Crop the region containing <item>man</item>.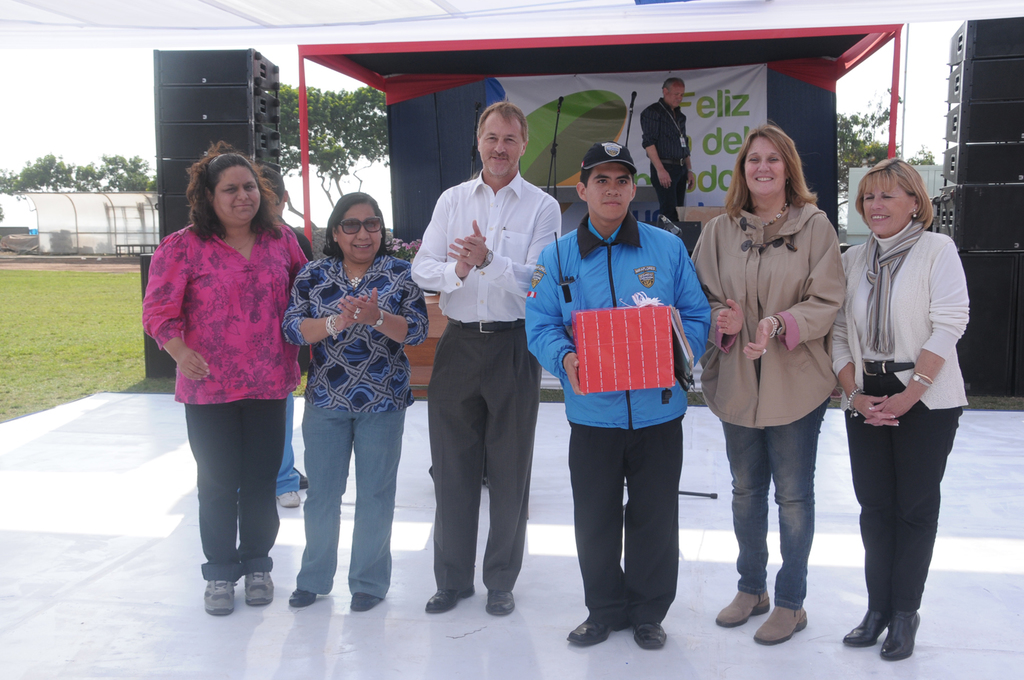
Crop region: x1=522, y1=145, x2=710, y2=649.
